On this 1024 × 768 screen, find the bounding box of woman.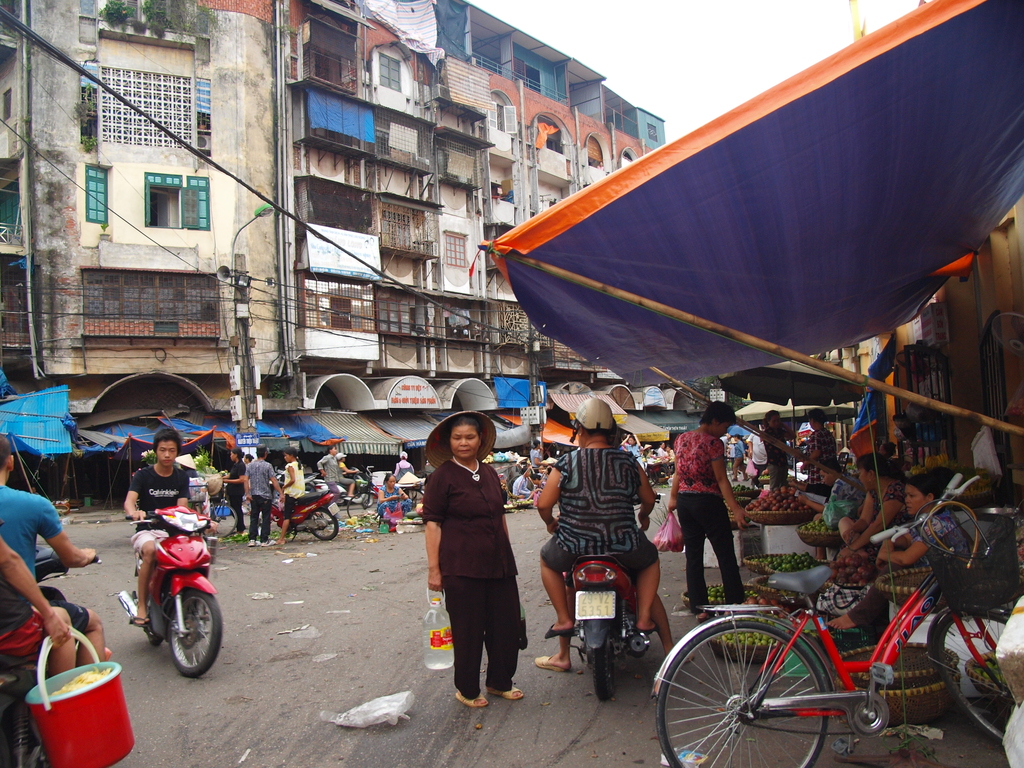
Bounding box: left=517, top=384, right=675, bottom=637.
